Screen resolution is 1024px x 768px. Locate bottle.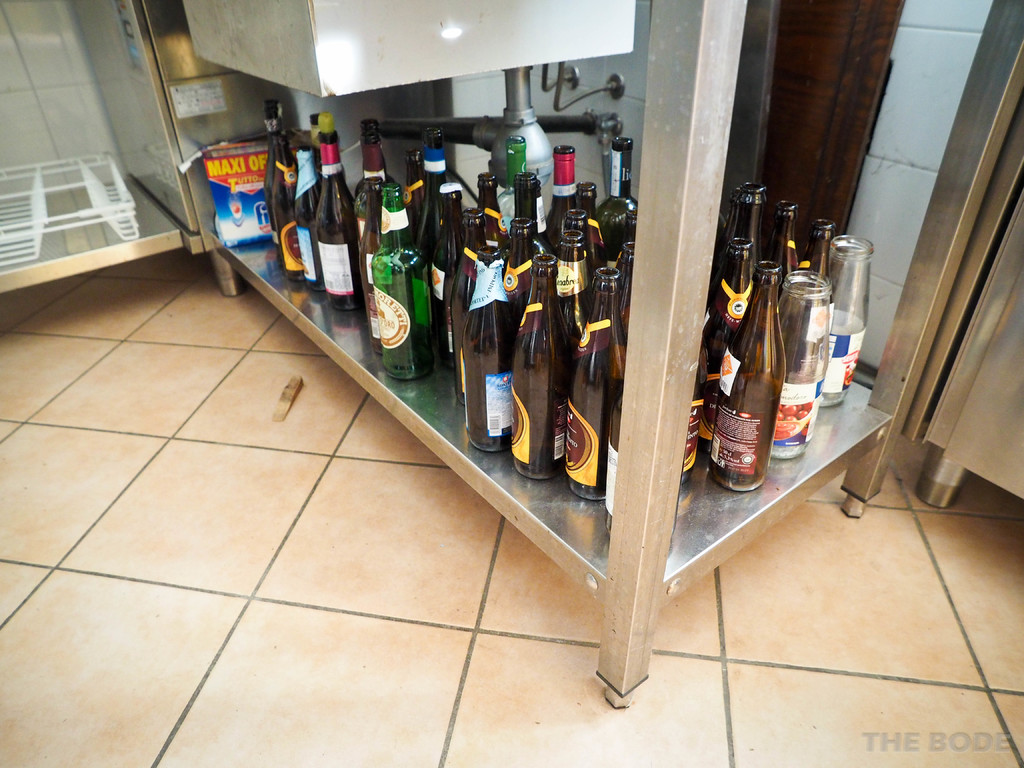
x1=545, y1=146, x2=577, y2=249.
